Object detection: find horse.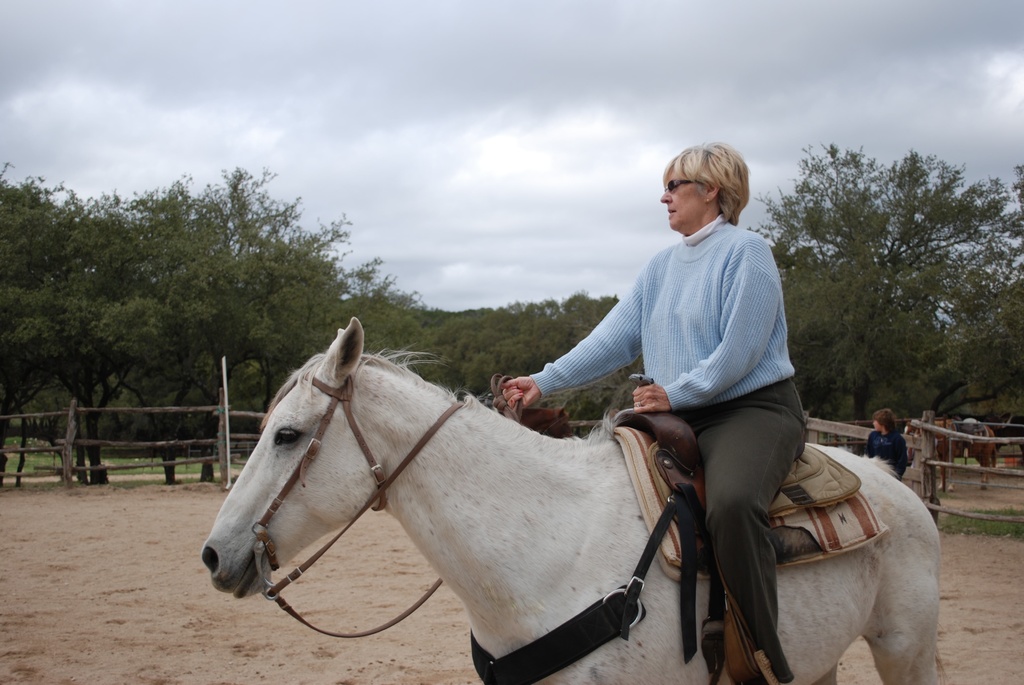
BBox(200, 311, 948, 684).
